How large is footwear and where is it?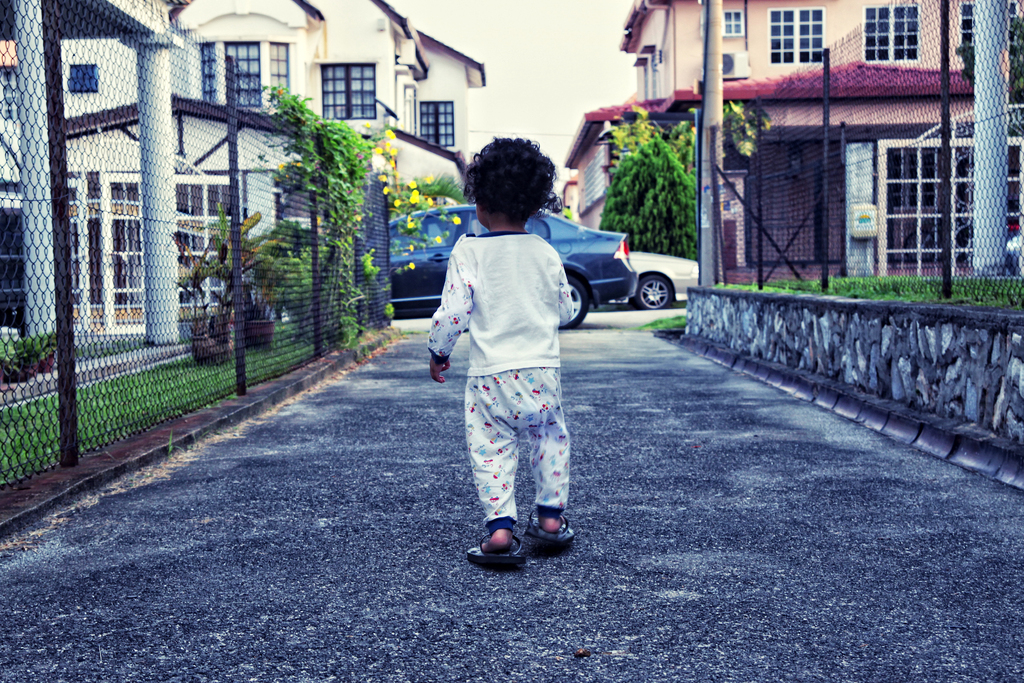
Bounding box: (left=480, top=525, right=521, bottom=562).
